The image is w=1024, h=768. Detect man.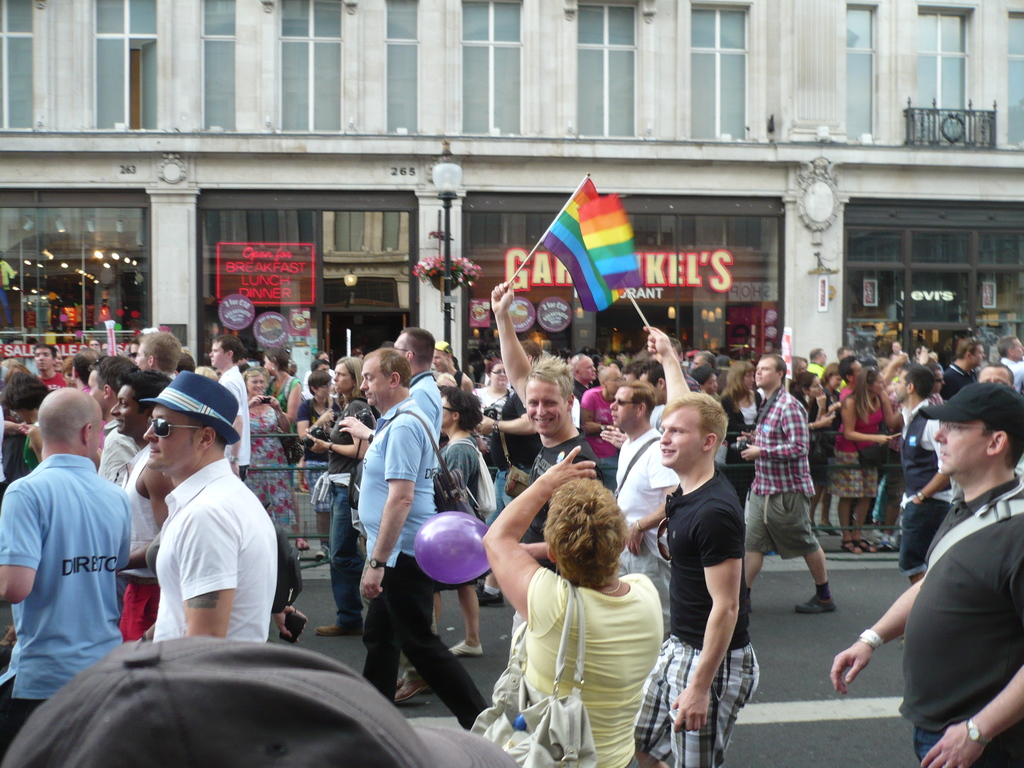
Detection: <box>740,352,838,616</box>.
